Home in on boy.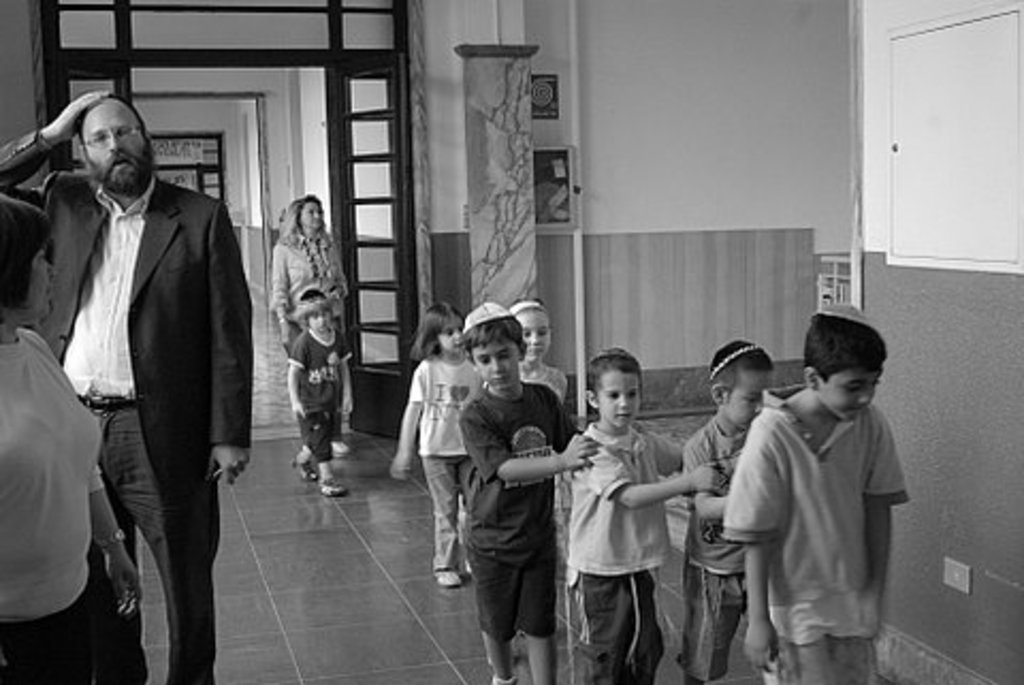
Homed in at region(570, 346, 725, 681).
